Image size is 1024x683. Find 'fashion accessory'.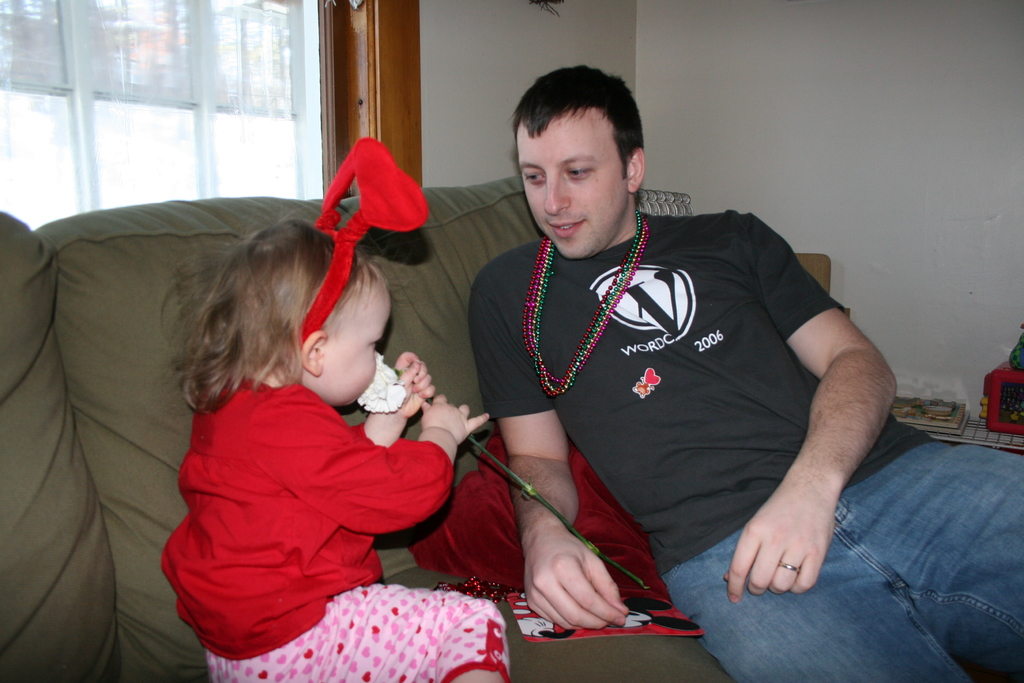
300, 131, 432, 350.
